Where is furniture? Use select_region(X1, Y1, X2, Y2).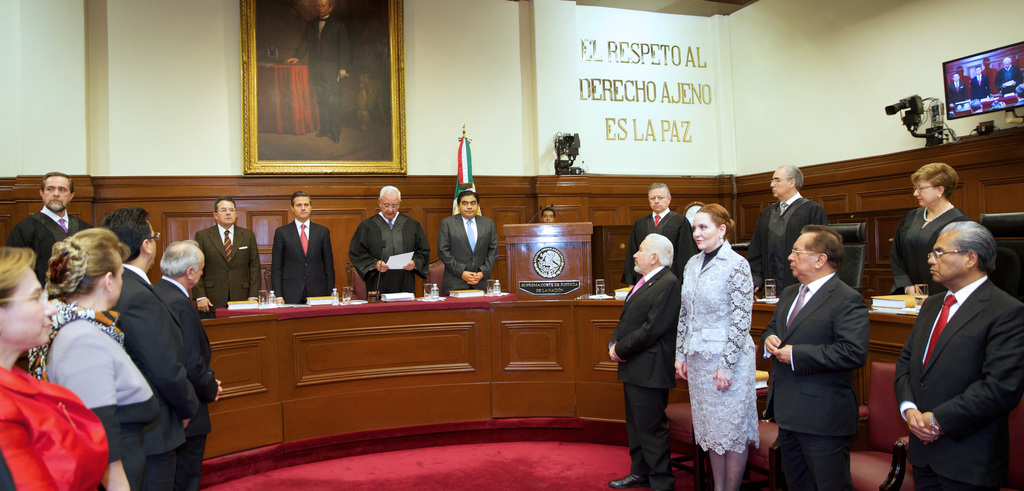
select_region(348, 264, 364, 300).
